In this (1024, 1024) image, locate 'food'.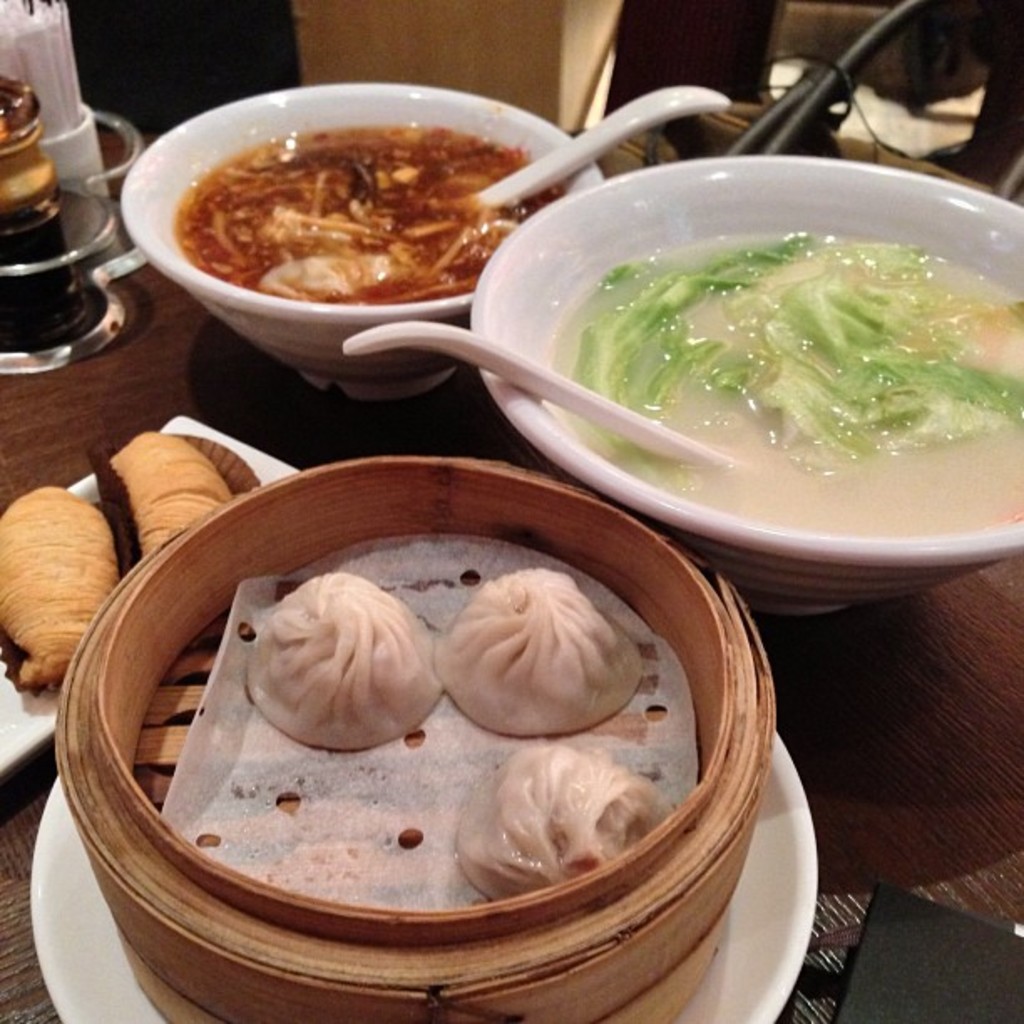
Bounding box: <bbox>0, 479, 120, 688</bbox>.
